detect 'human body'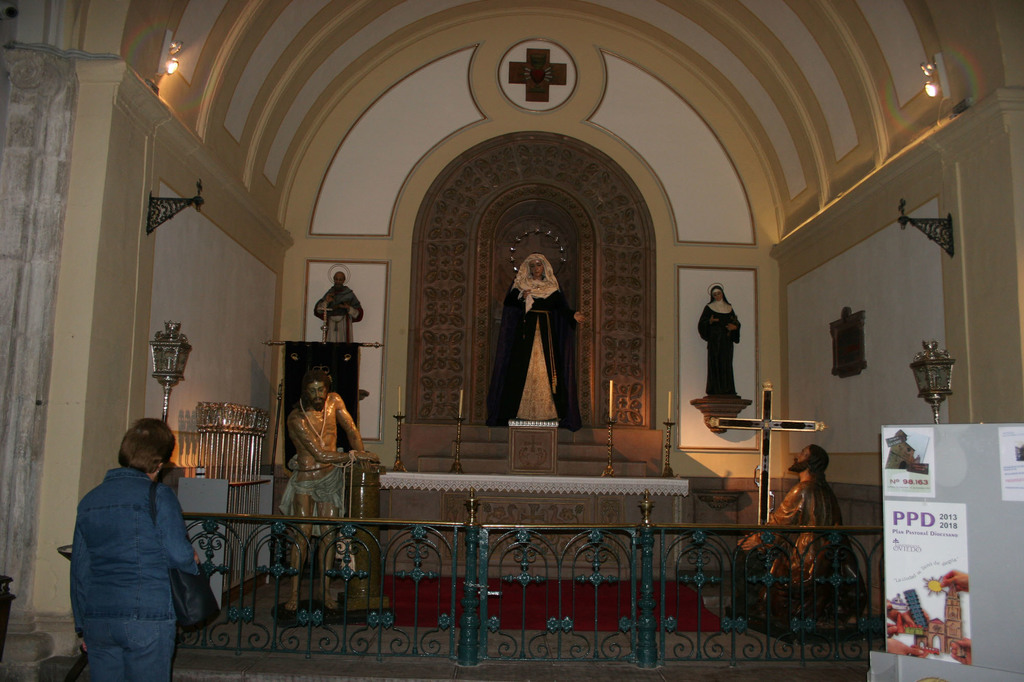
<region>698, 302, 746, 393</region>
